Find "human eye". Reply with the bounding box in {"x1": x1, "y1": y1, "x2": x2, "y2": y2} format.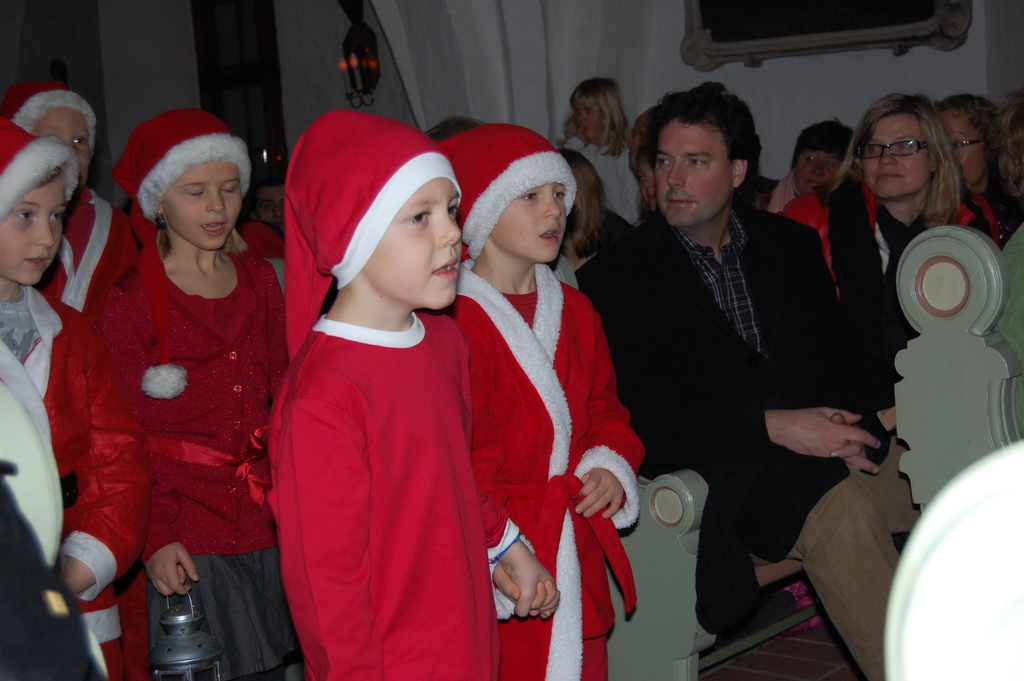
{"x1": 553, "y1": 188, "x2": 563, "y2": 199}.
